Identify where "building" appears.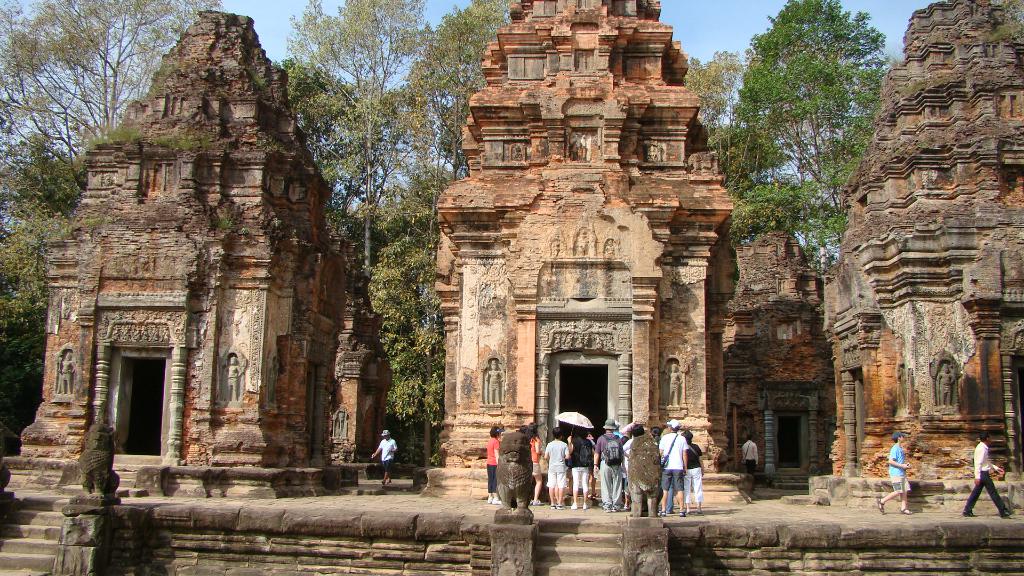
Appears at [left=725, top=230, right=830, bottom=482].
